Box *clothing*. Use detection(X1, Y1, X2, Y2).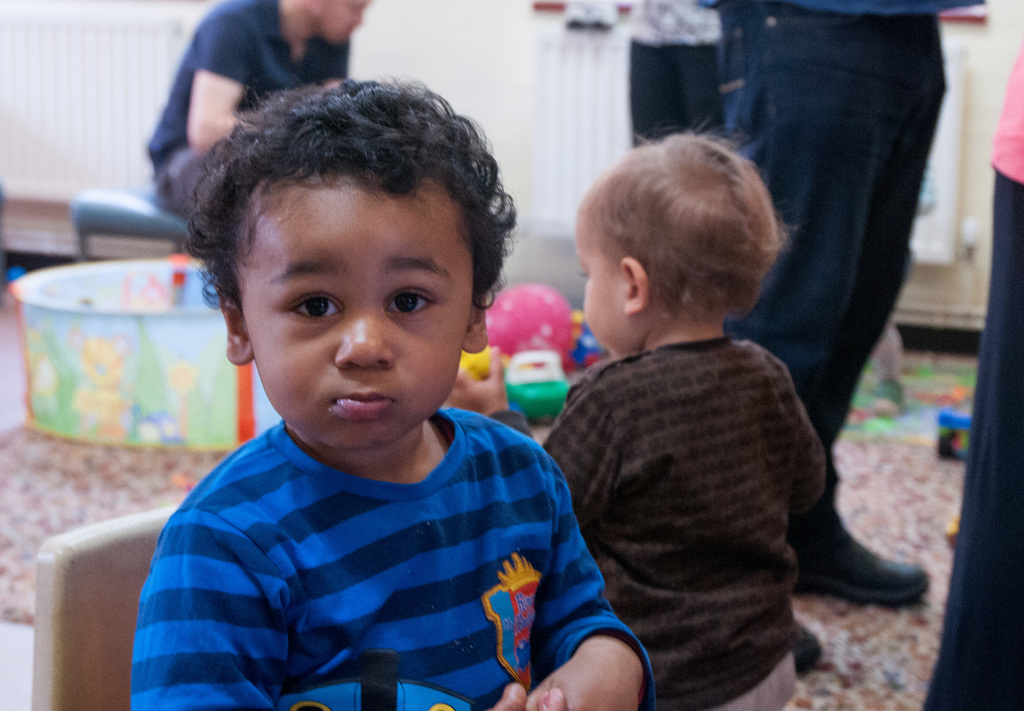
detection(699, 0, 948, 449).
